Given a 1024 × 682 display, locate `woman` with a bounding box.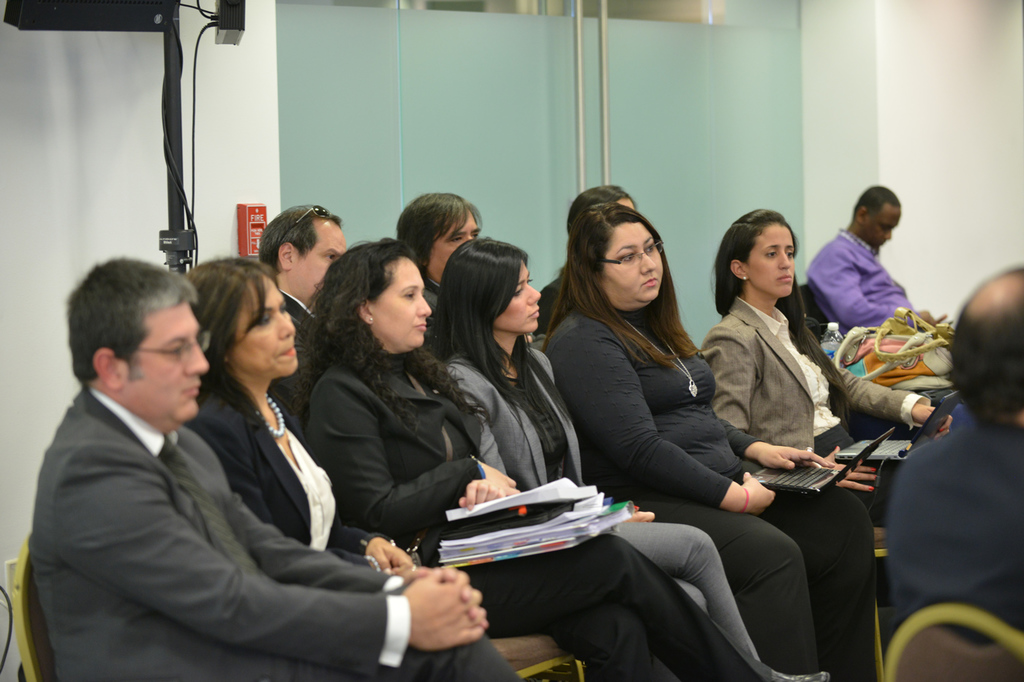
Located: x1=173 y1=260 x2=430 y2=573.
